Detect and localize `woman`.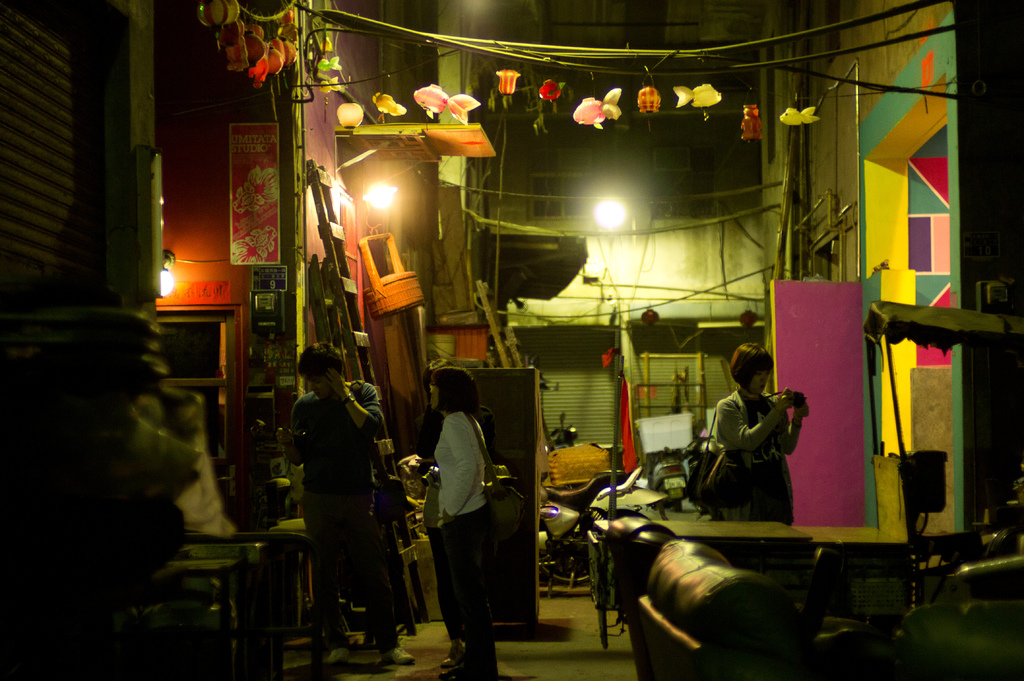
Localized at box=[428, 364, 502, 680].
